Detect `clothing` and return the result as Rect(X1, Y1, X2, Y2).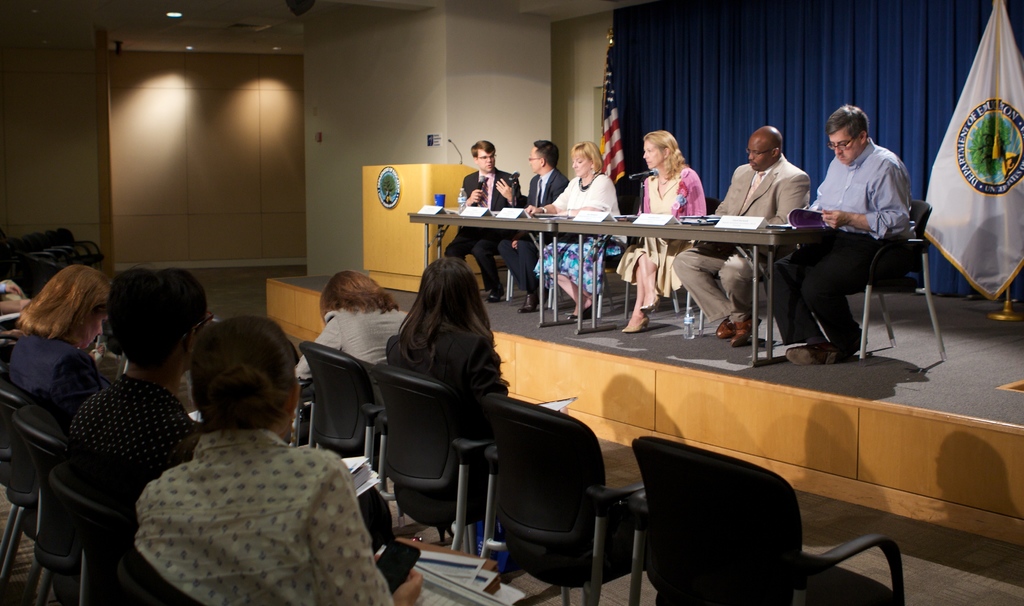
Rect(535, 175, 623, 295).
